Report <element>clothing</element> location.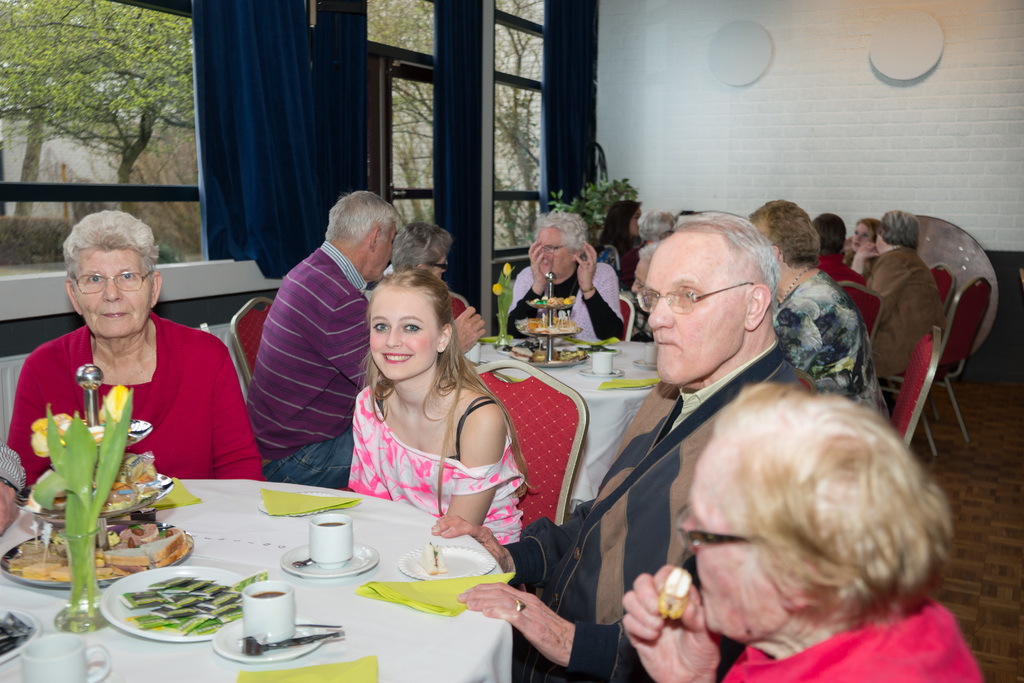
Report: locate(8, 317, 264, 491).
